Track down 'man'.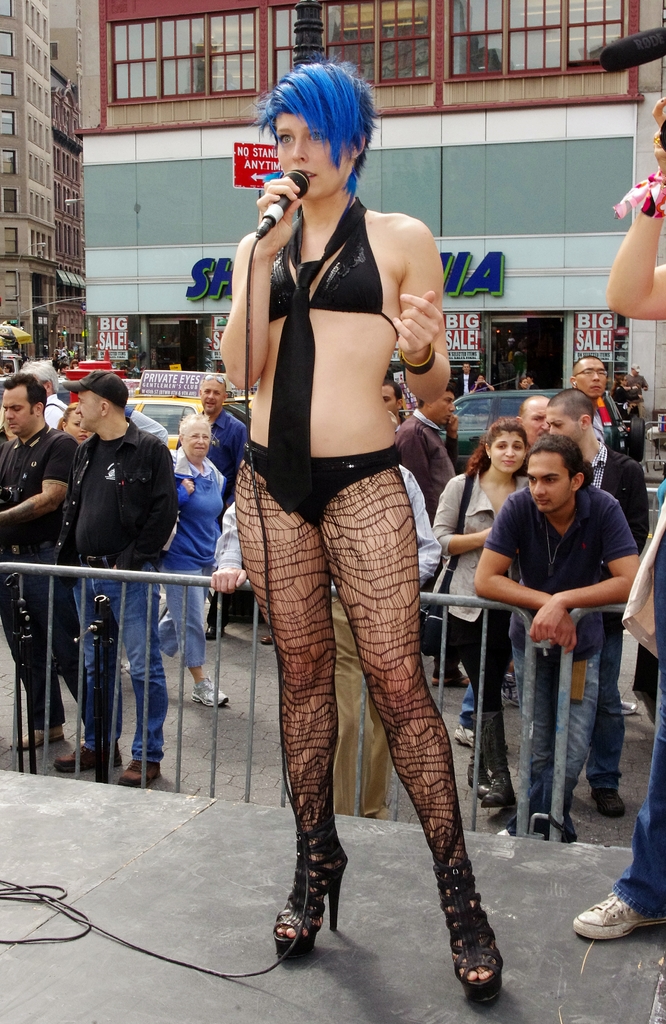
Tracked to region(453, 357, 480, 404).
